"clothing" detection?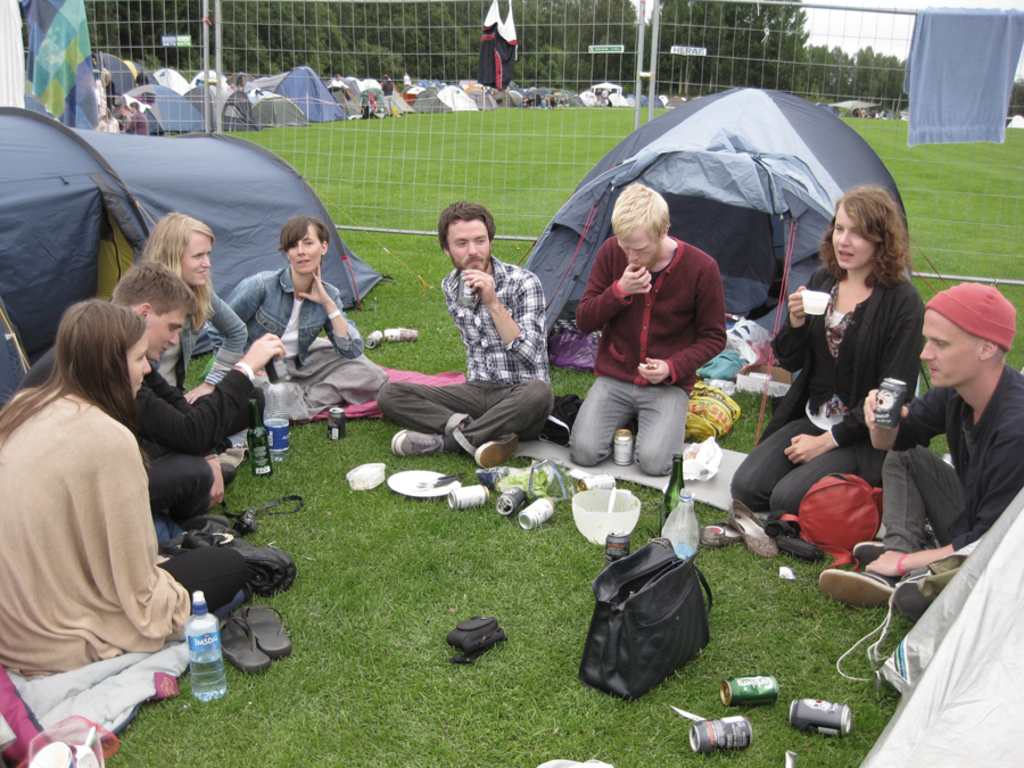
bbox=[123, 108, 132, 127]
